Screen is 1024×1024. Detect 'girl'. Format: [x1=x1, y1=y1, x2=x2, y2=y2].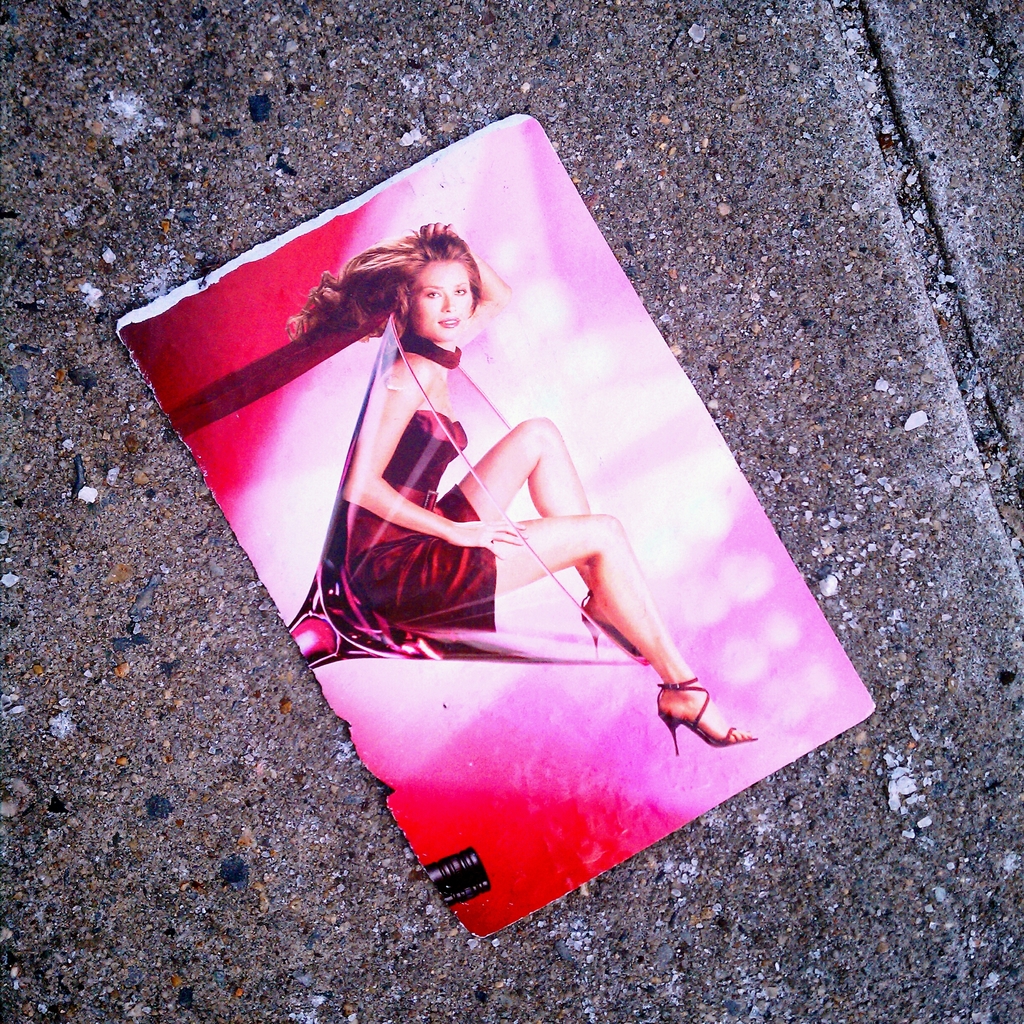
[x1=281, y1=218, x2=758, y2=757].
